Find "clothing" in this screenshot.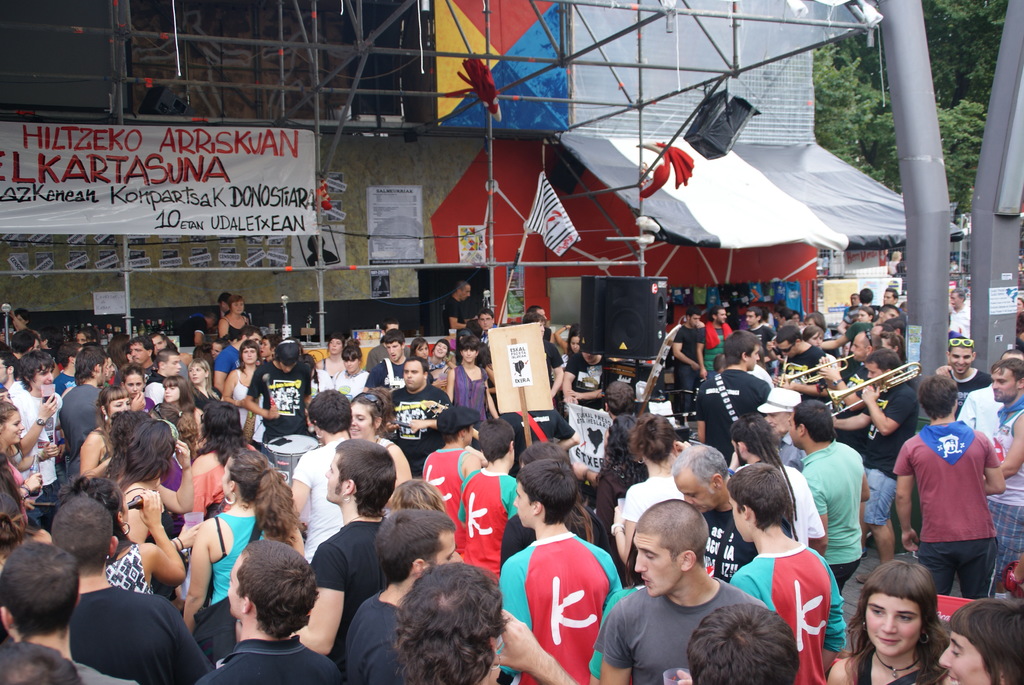
The bounding box for "clothing" is box(803, 439, 870, 594).
